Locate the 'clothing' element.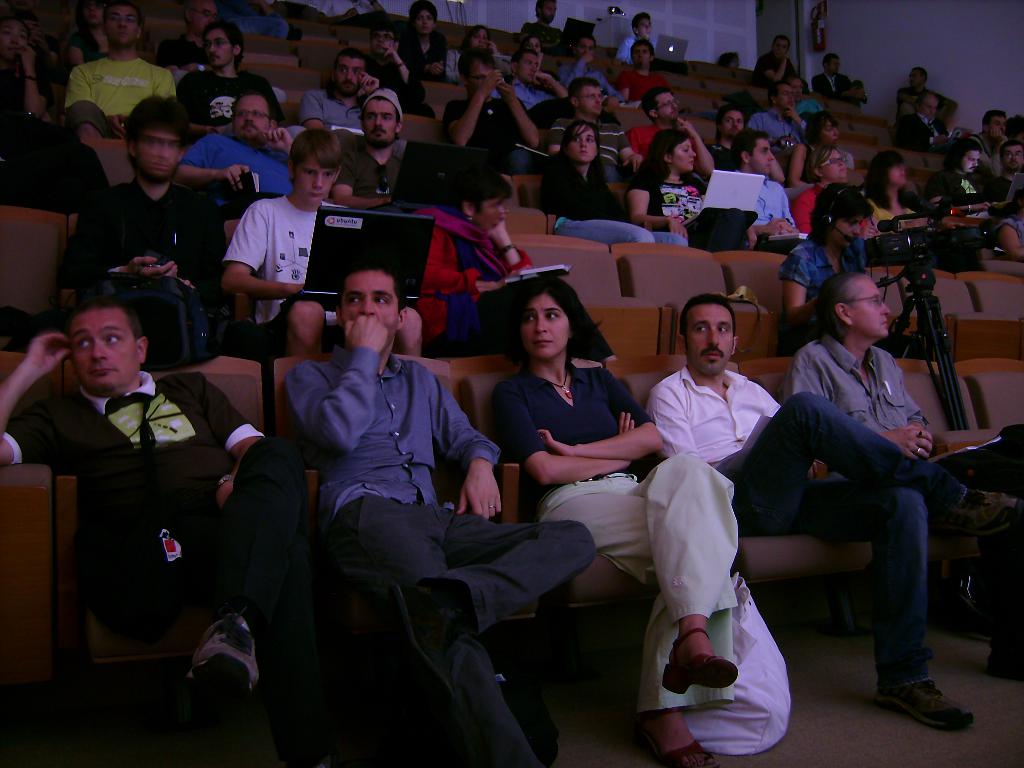
Element bbox: [x1=623, y1=120, x2=724, y2=172].
